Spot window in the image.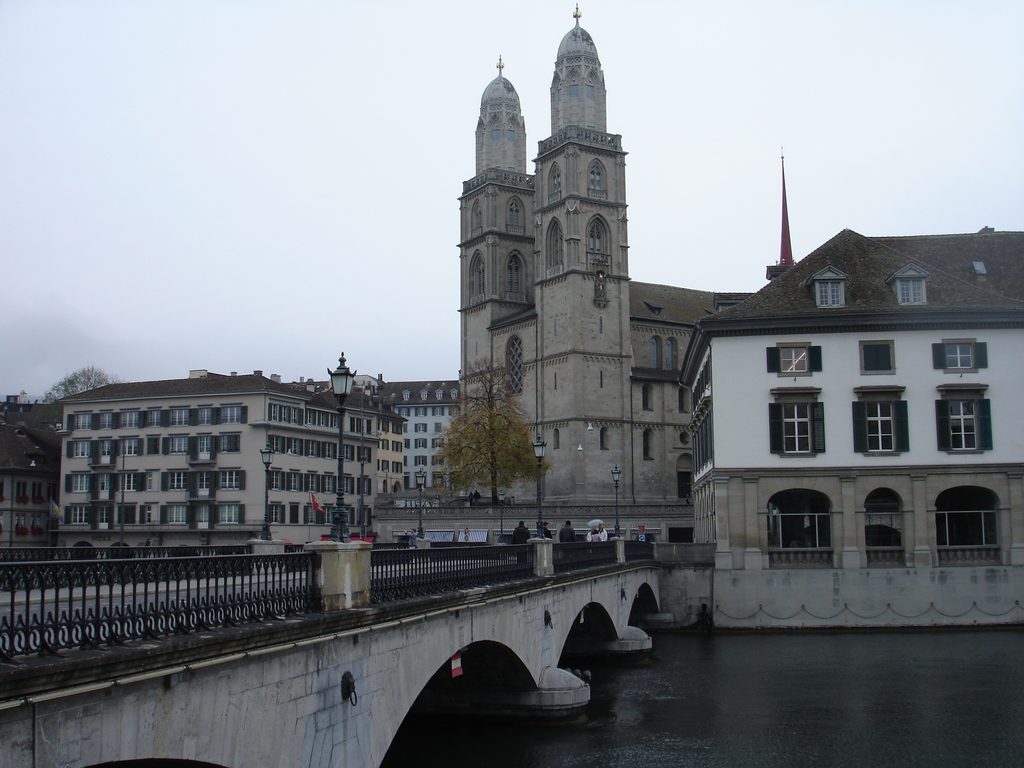
window found at BBox(342, 505, 376, 524).
